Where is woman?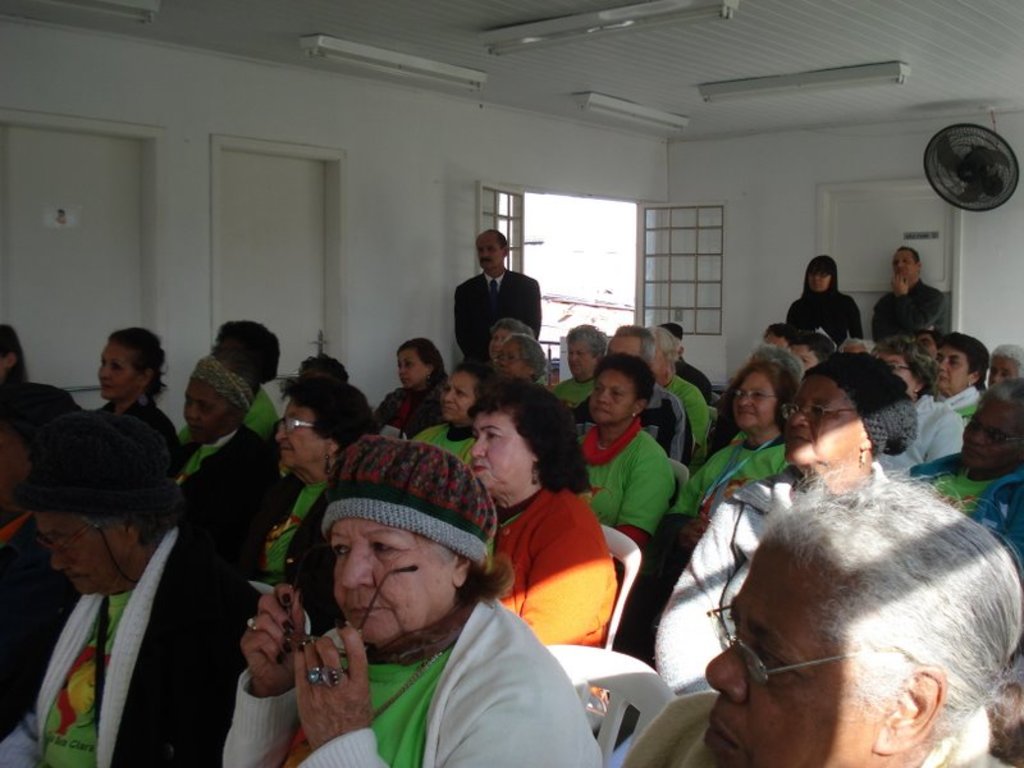
box(216, 438, 604, 767).
